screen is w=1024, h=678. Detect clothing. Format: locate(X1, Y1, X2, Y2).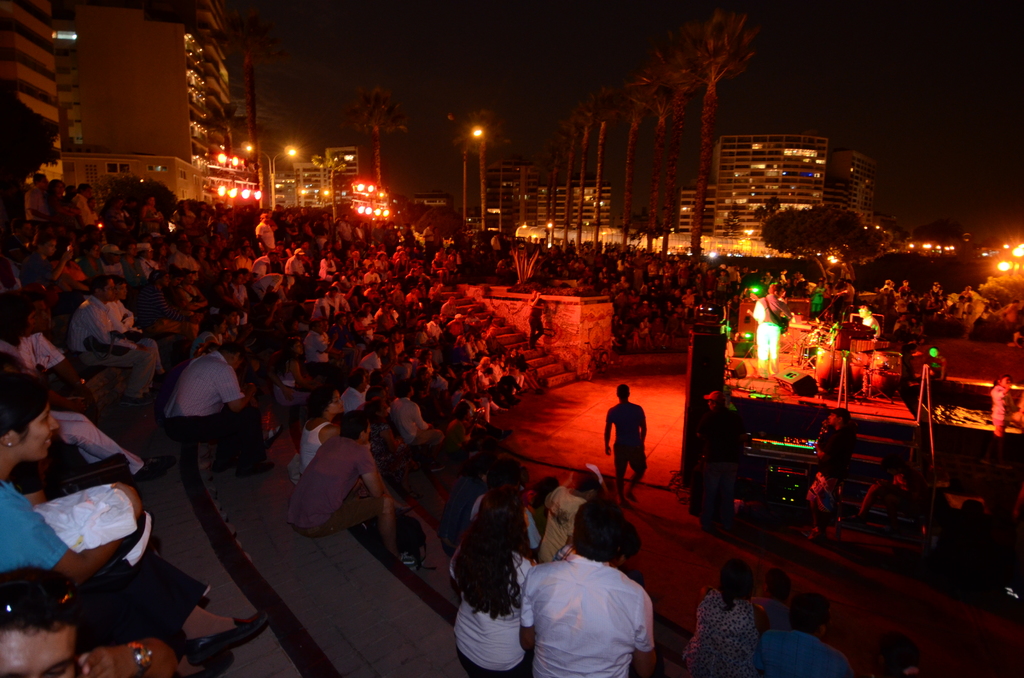
locate(611, 397, 643, 469).
